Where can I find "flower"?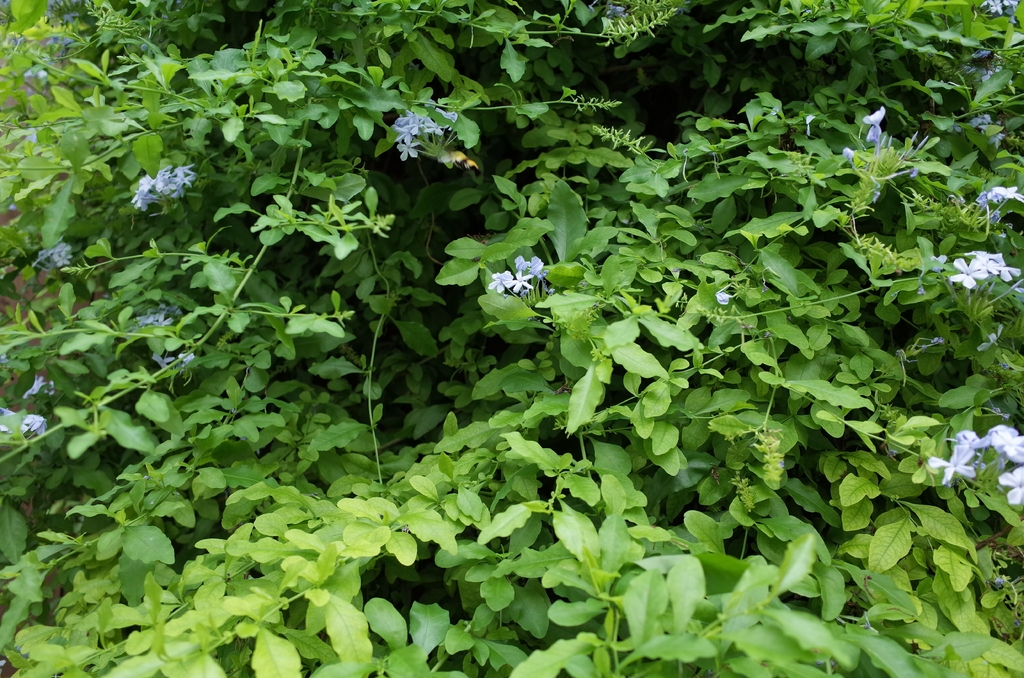
You can find it at (left=712, top=291, right=744, bottom=310).
